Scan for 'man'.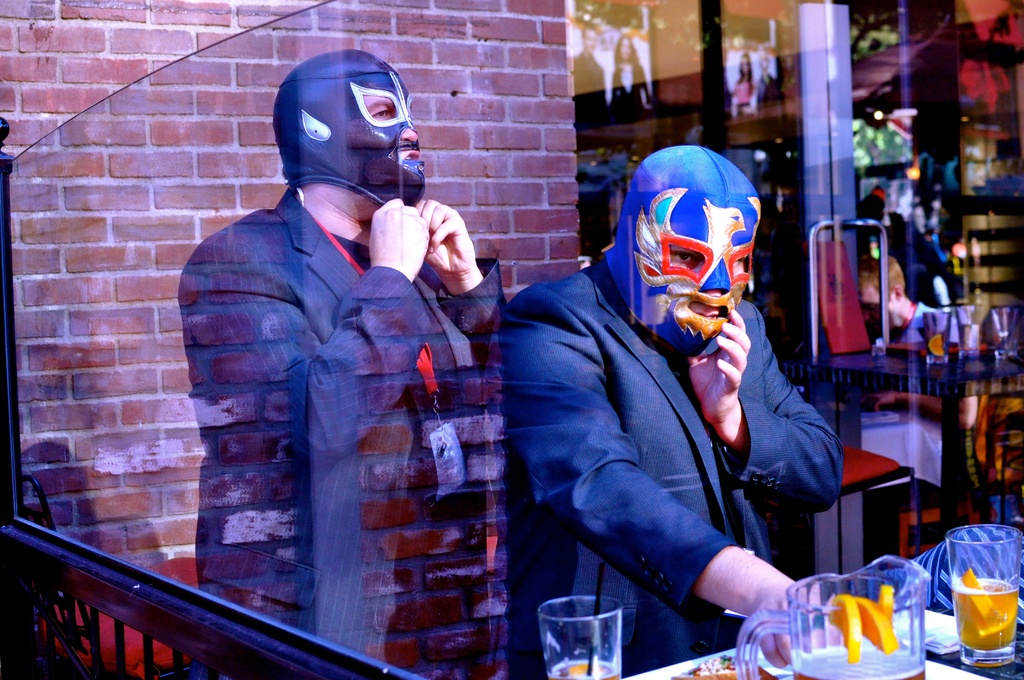
Scan result: 490 135 870 679.
